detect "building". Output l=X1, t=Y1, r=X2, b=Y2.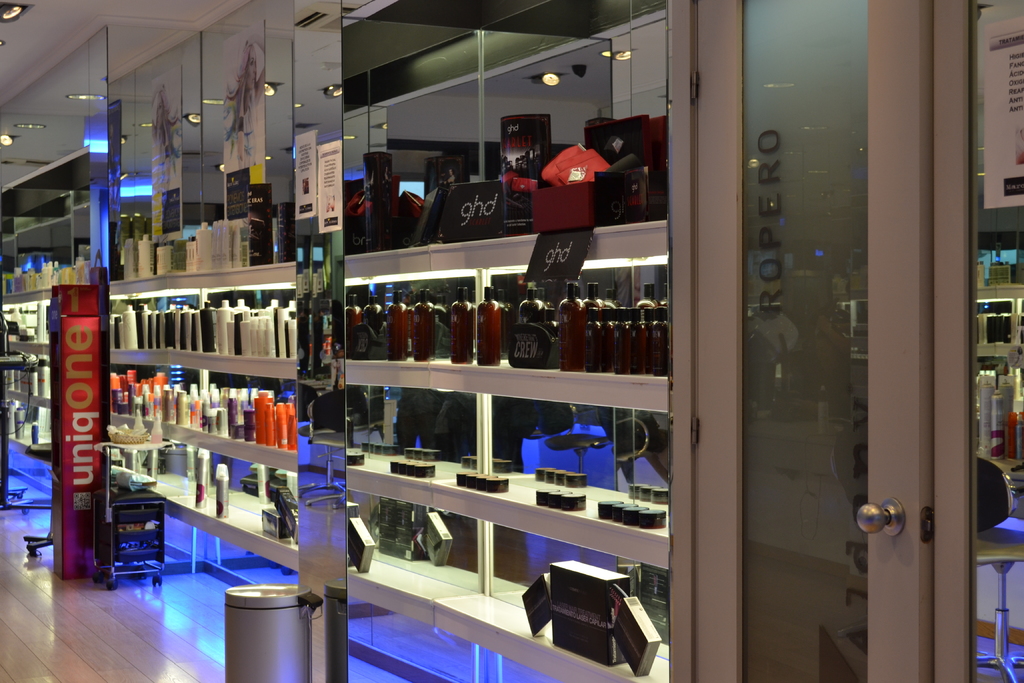
l=0, t=0, r=1023, b=682.
